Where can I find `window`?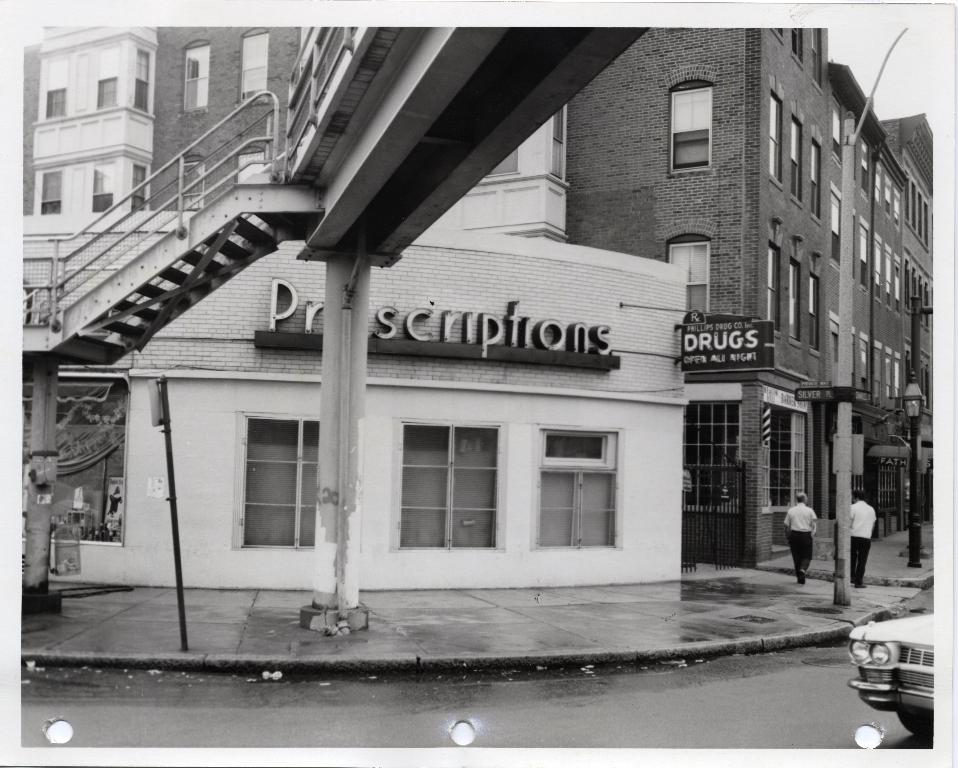
You can find it at 221 383 323 566.
